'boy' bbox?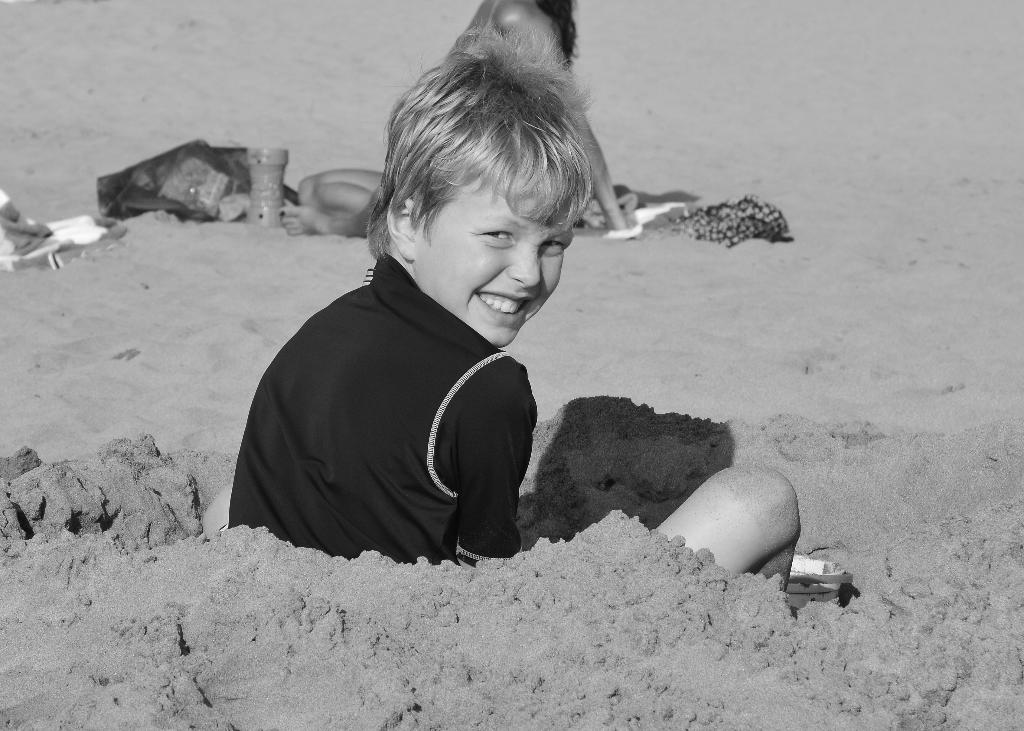
l=202, t=24, r=800, b=590
